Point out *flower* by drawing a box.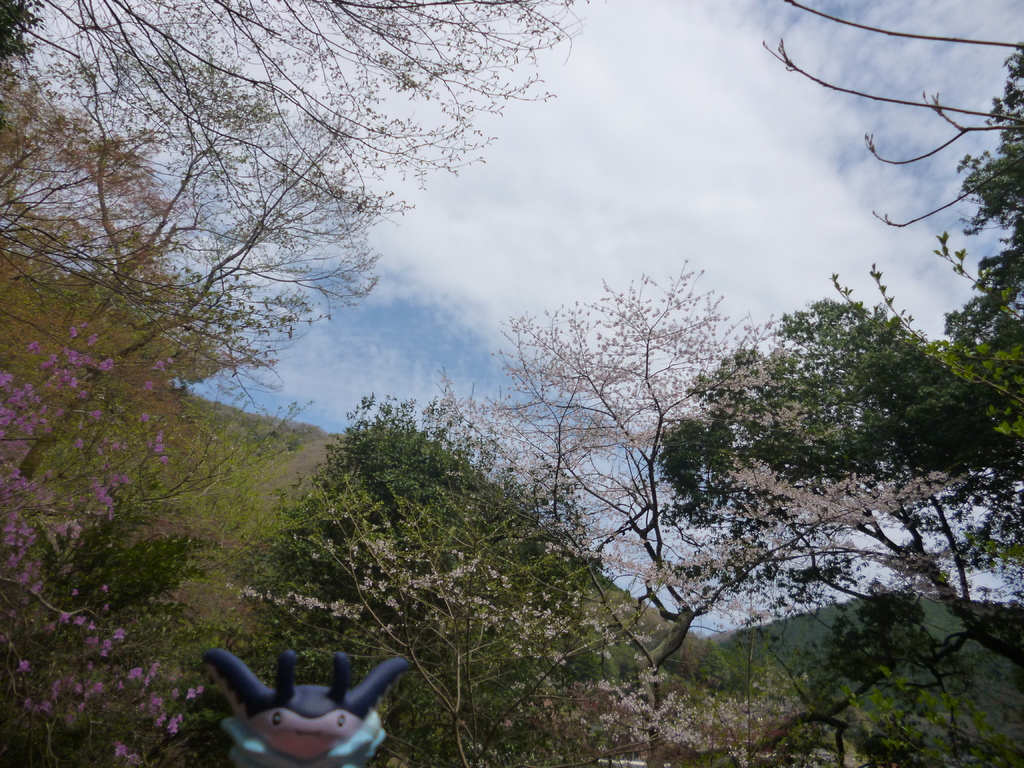
102 600 111 614.
